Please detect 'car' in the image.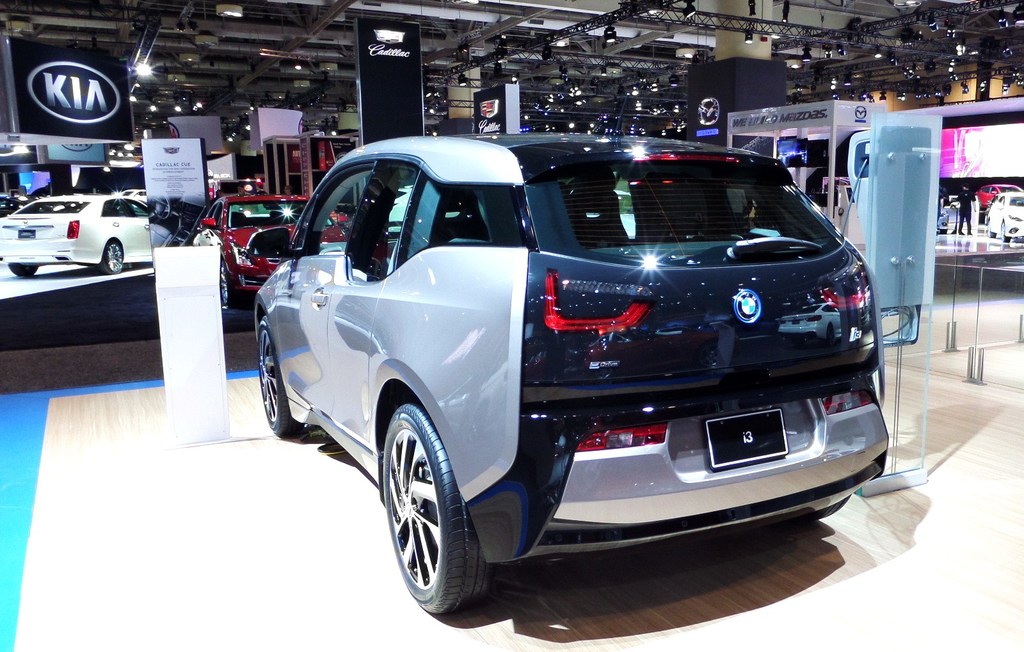
x1=937 y1=208 x2=950 y2=236.
